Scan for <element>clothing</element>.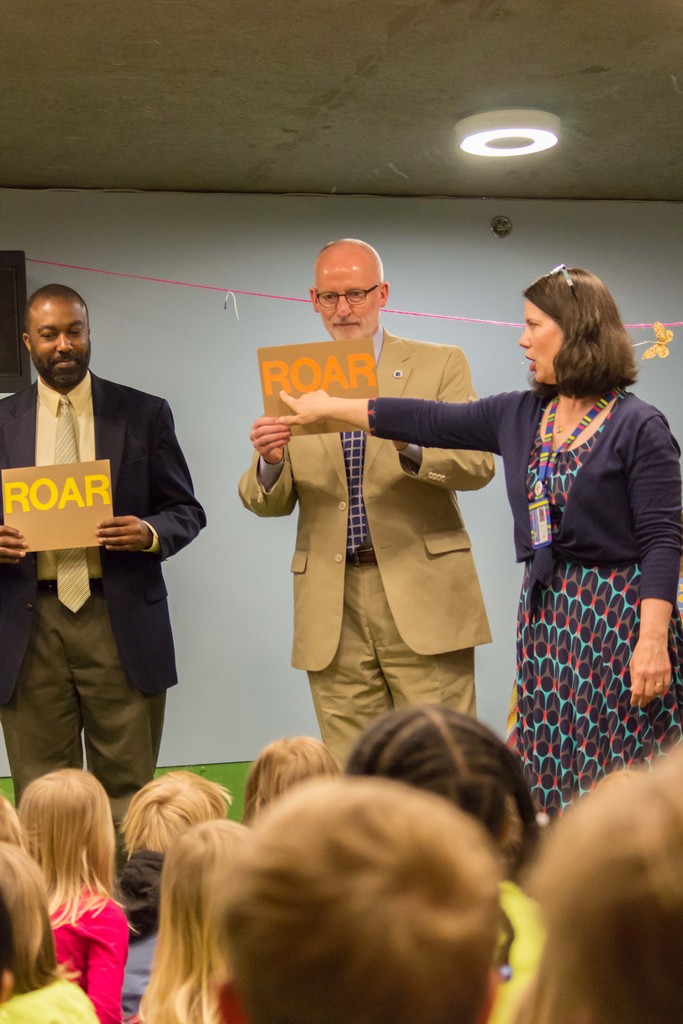
Scan result: bbox=[217, 977, 254, 1023].
